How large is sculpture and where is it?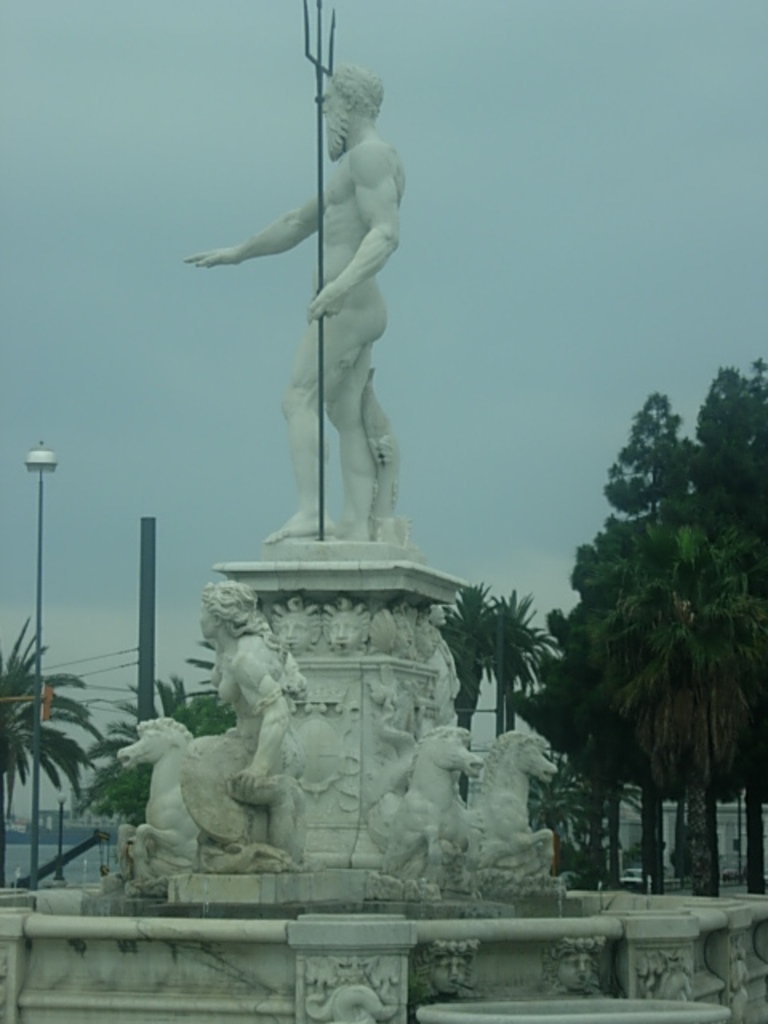
Bounding box: bbox=(461, 725, 579, 870).
